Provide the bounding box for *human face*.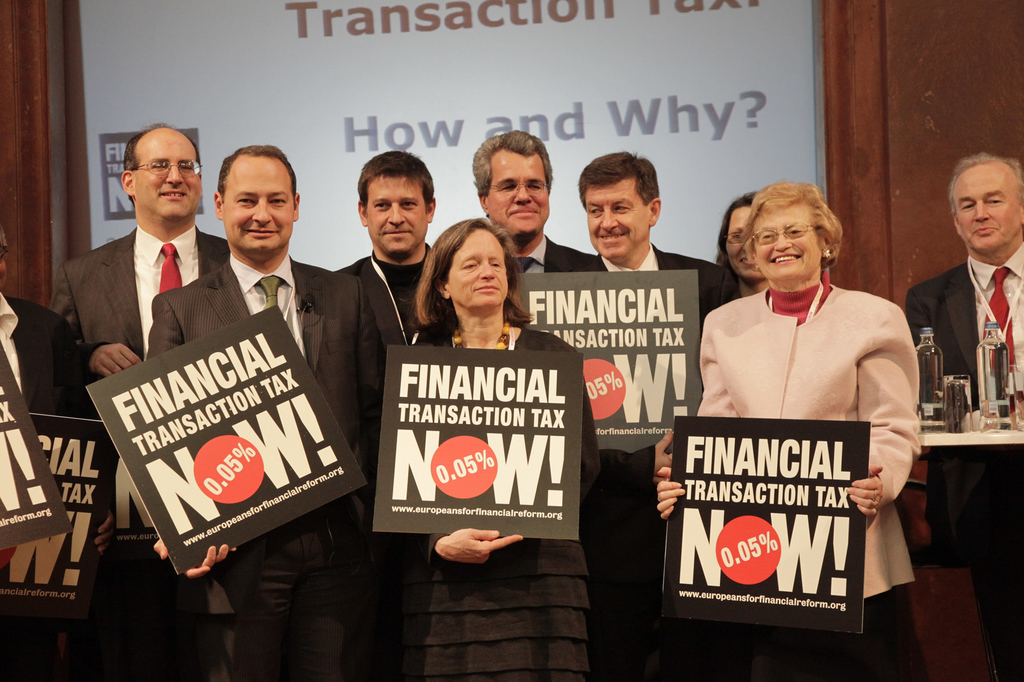
select_region(442, 230, 509, 310).
